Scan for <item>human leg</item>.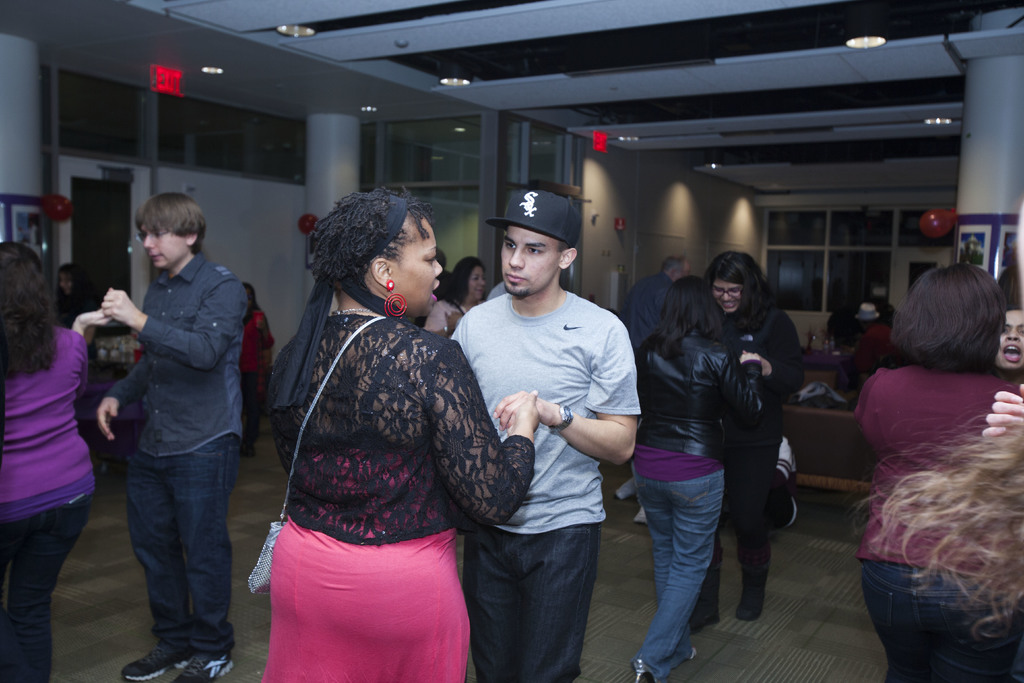
Scan result: pyautogui.locateOnScreen(925, 578, 1019, 682).
